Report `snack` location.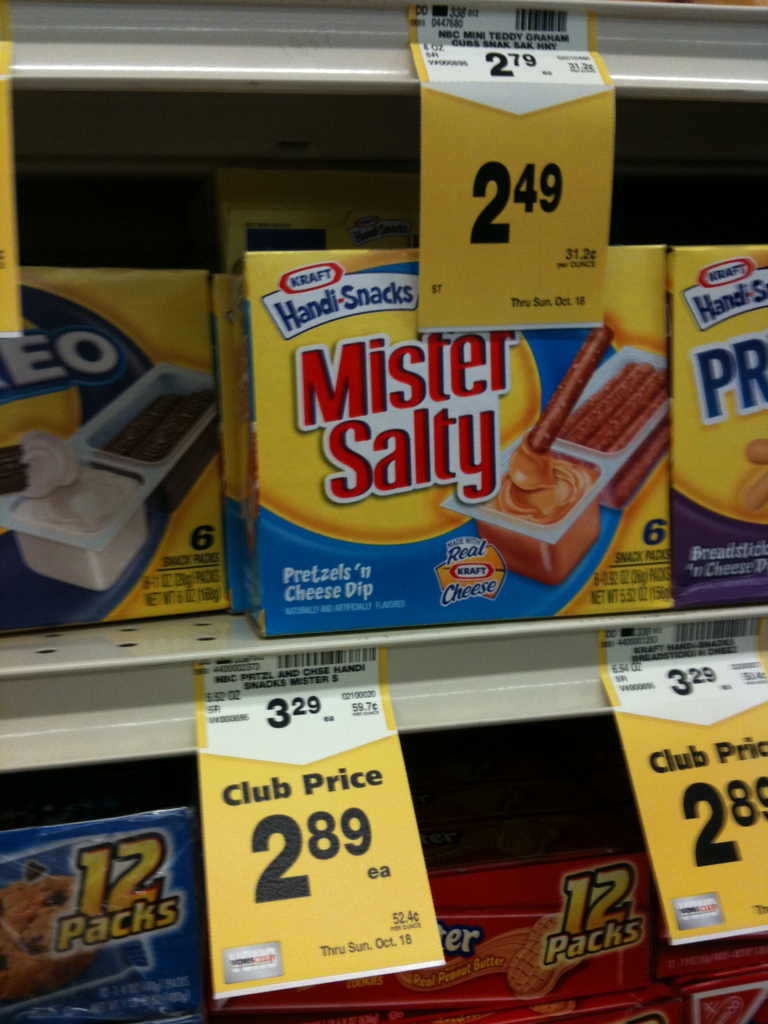
Report: 229 212 673 689.
